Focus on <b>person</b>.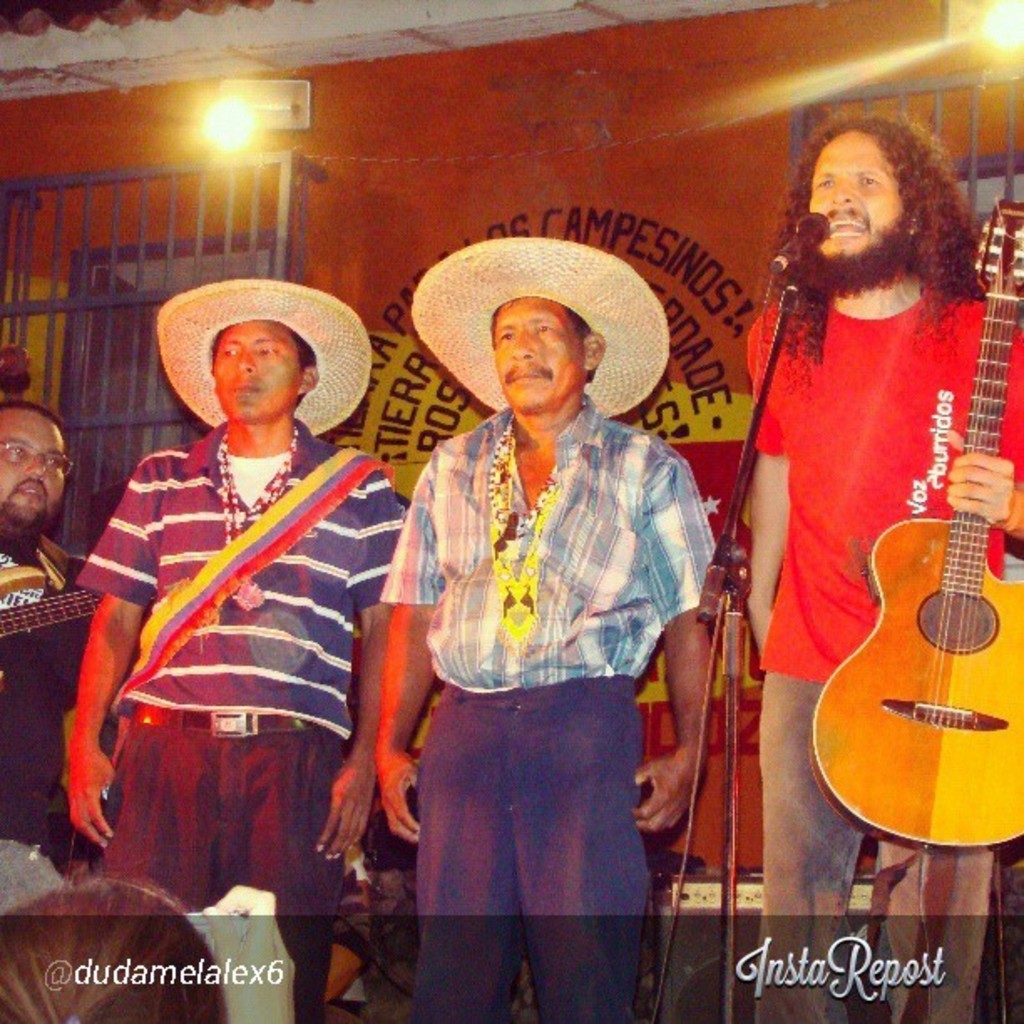
Focused at select_region(328, 783, 539, 1022).
